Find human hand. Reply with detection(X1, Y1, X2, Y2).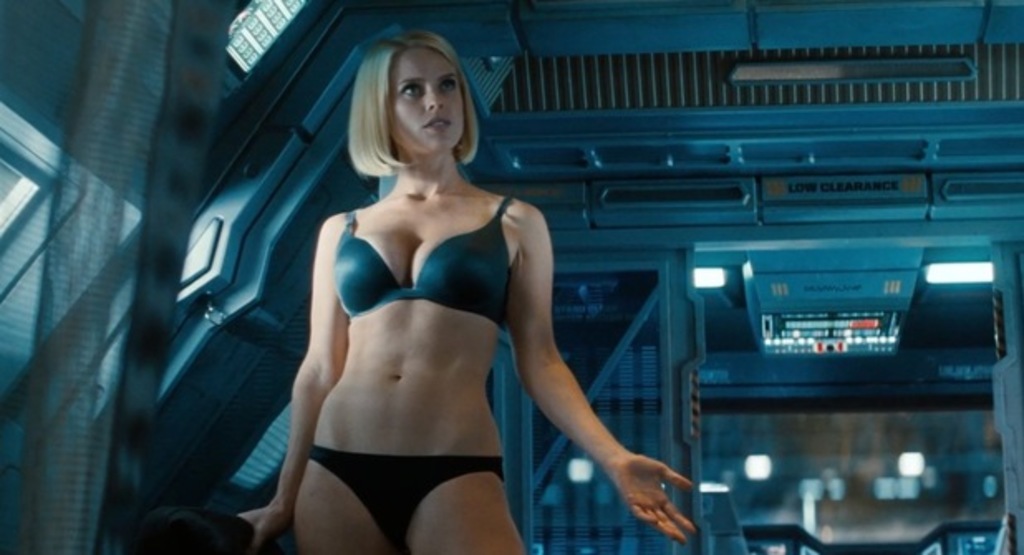
detection(618, 429, 698, 528).
